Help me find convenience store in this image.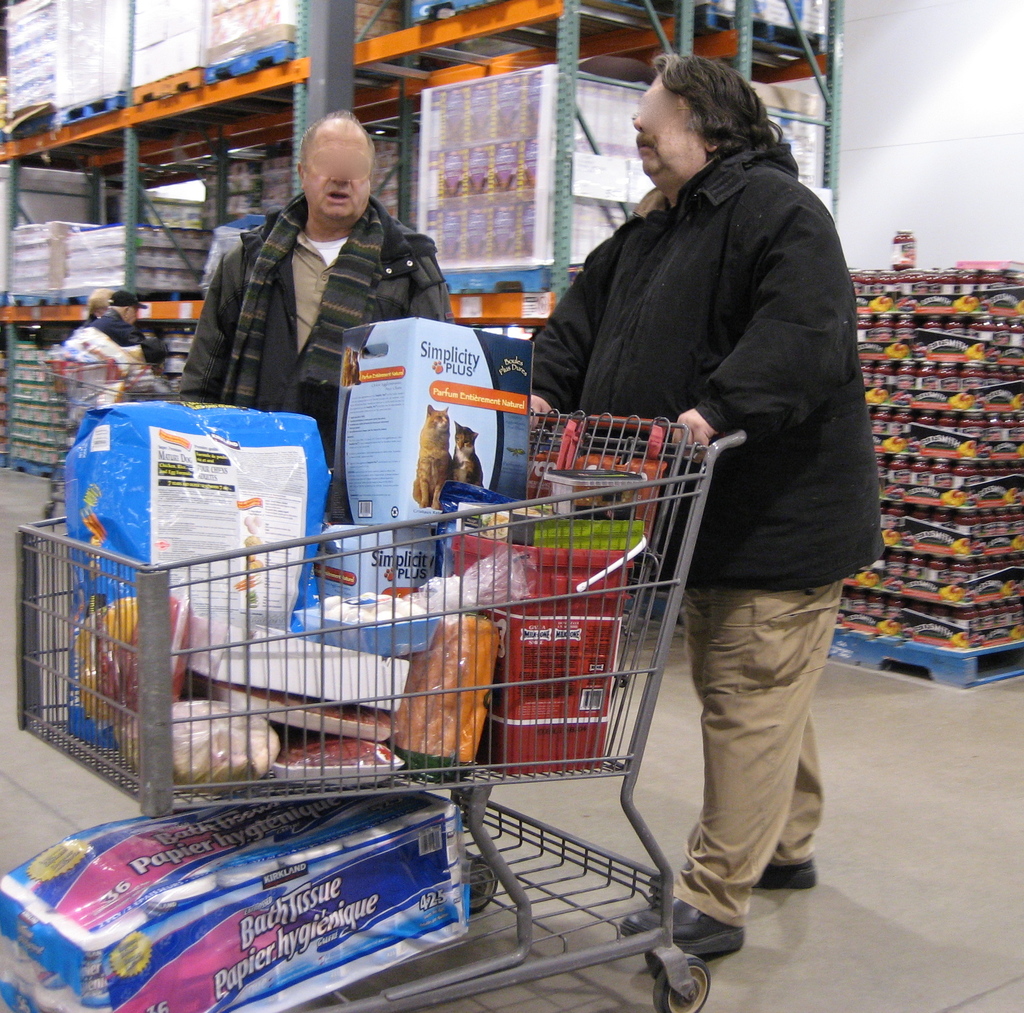
Found it: pyautogui.locateOnScreen(0, 58, 977, 942).
